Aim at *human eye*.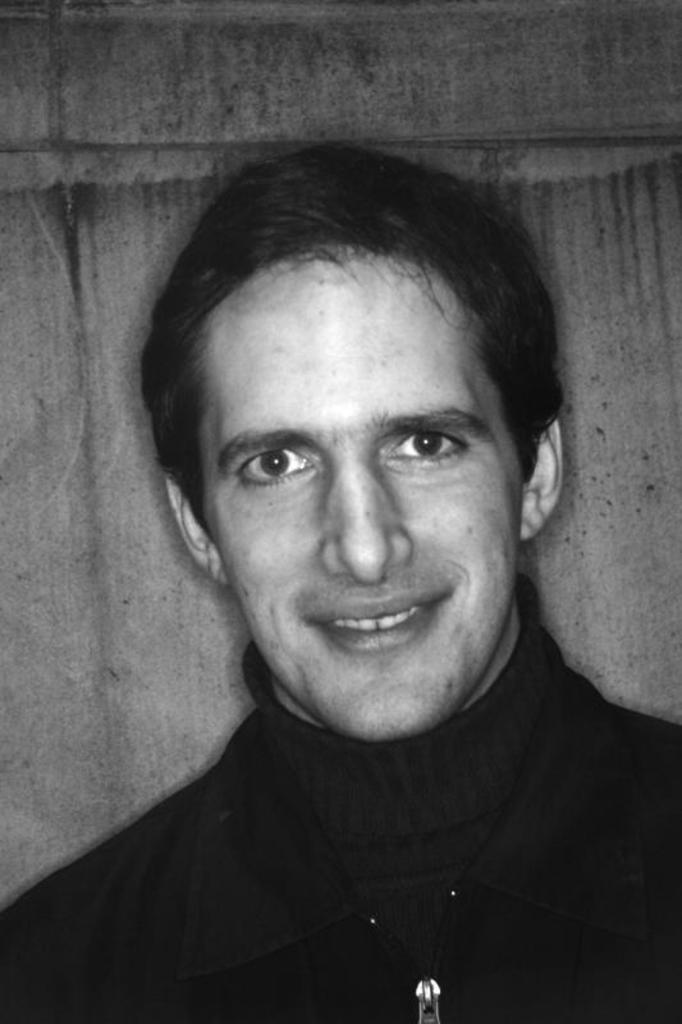
Aimed at [384,415,470,468].
